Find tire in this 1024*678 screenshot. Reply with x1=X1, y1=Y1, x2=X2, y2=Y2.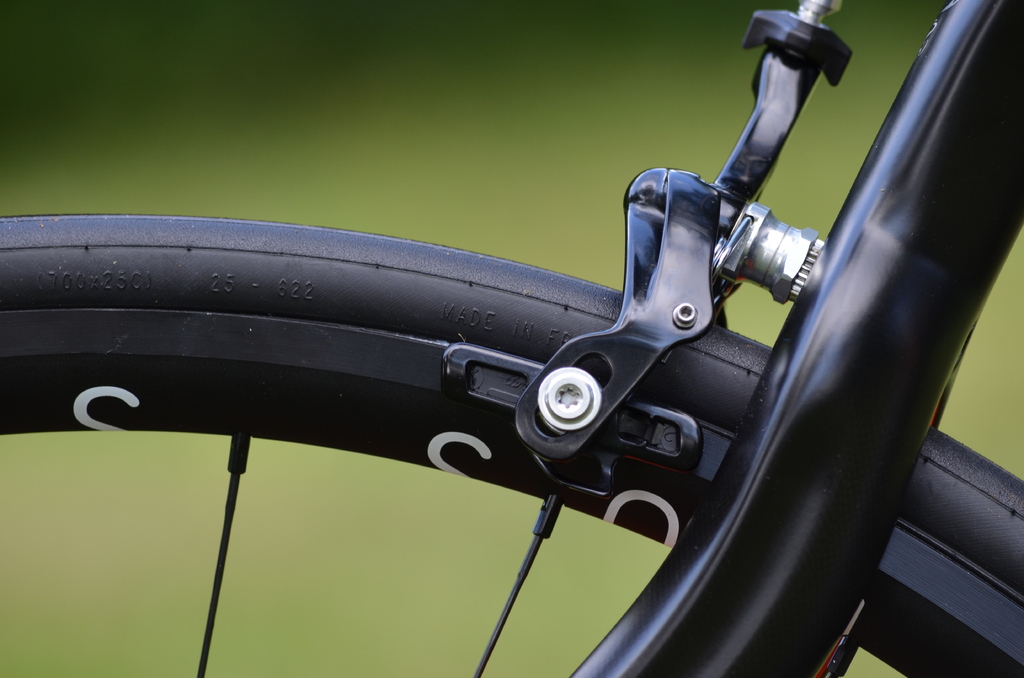
x1=0, y1=206, x2=1023, y2=677.
